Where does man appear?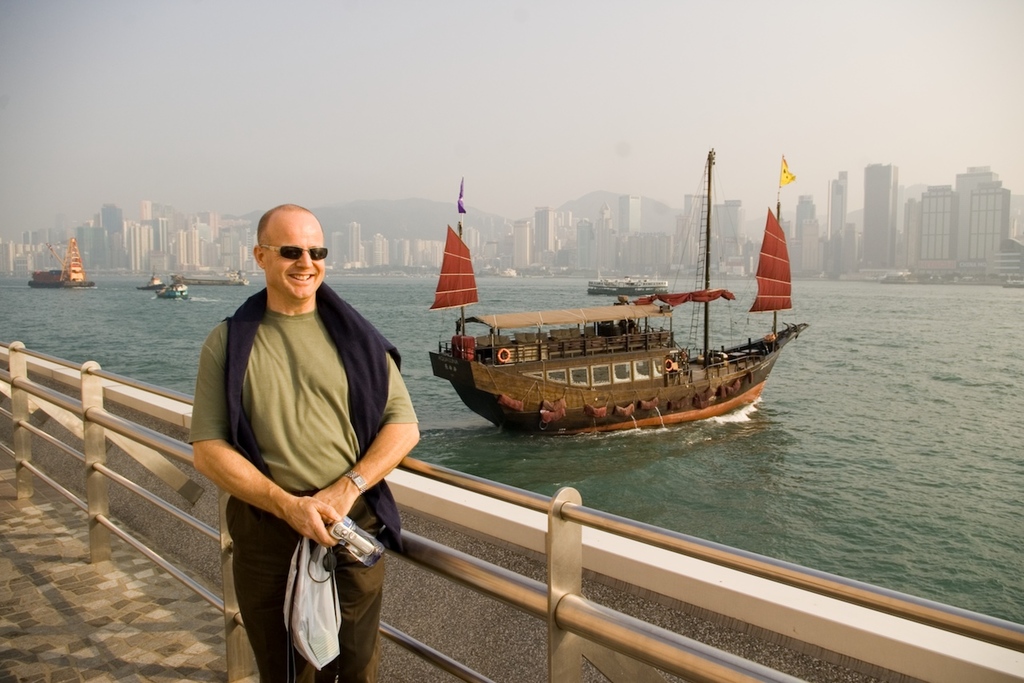
Appears at [left=182, top=209, right=422, bottom=682].
